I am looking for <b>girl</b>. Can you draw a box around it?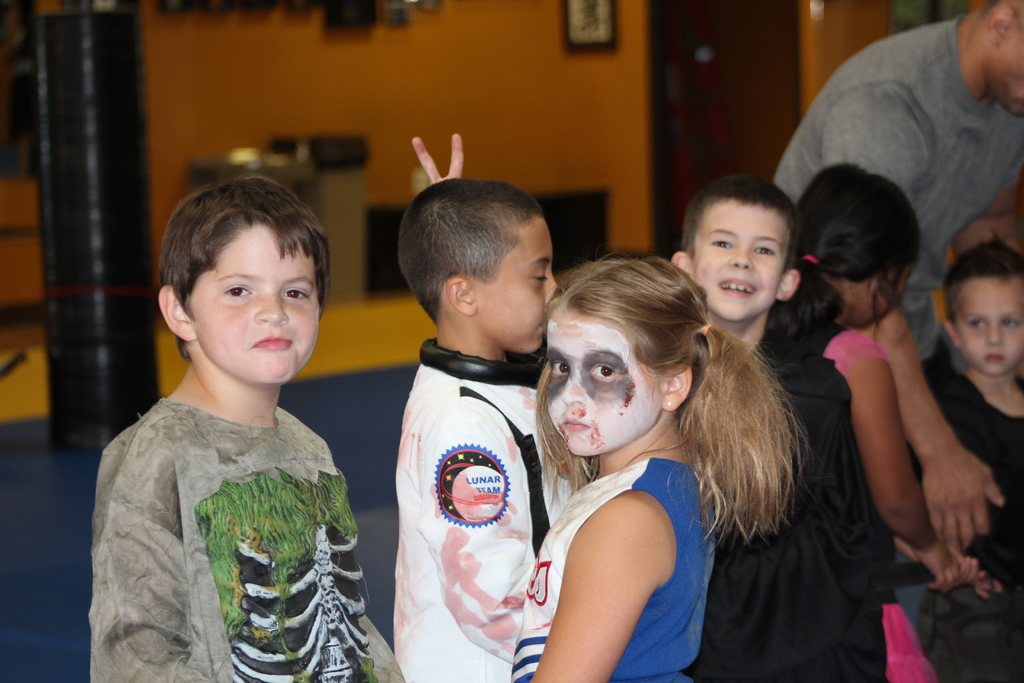
Sure, the bounding box is x1=508 y1=245 x2=806 y2=682.
